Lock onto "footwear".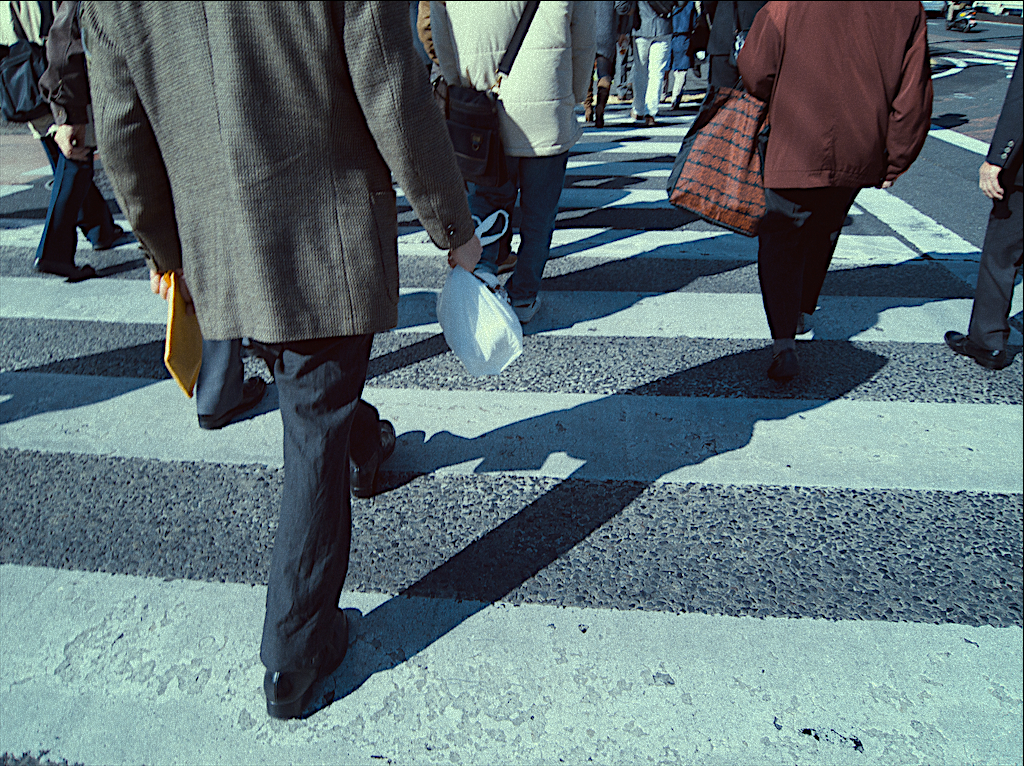
Locked: detection(771, 346, 803, 385).
